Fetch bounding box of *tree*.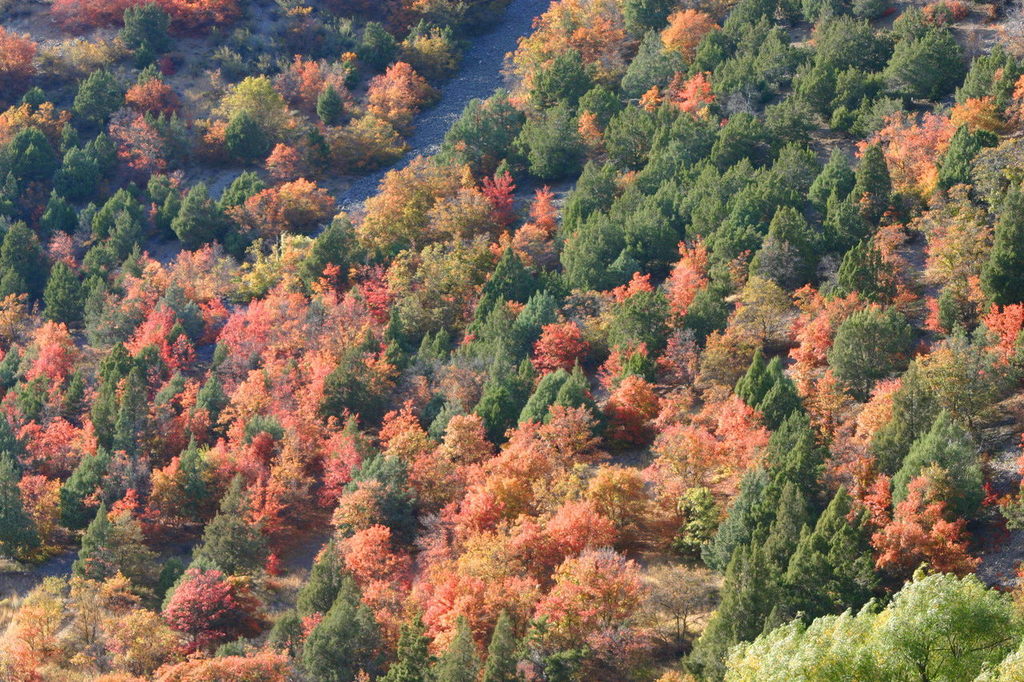
Bbox: Rect(166, 185, 227, 245).
